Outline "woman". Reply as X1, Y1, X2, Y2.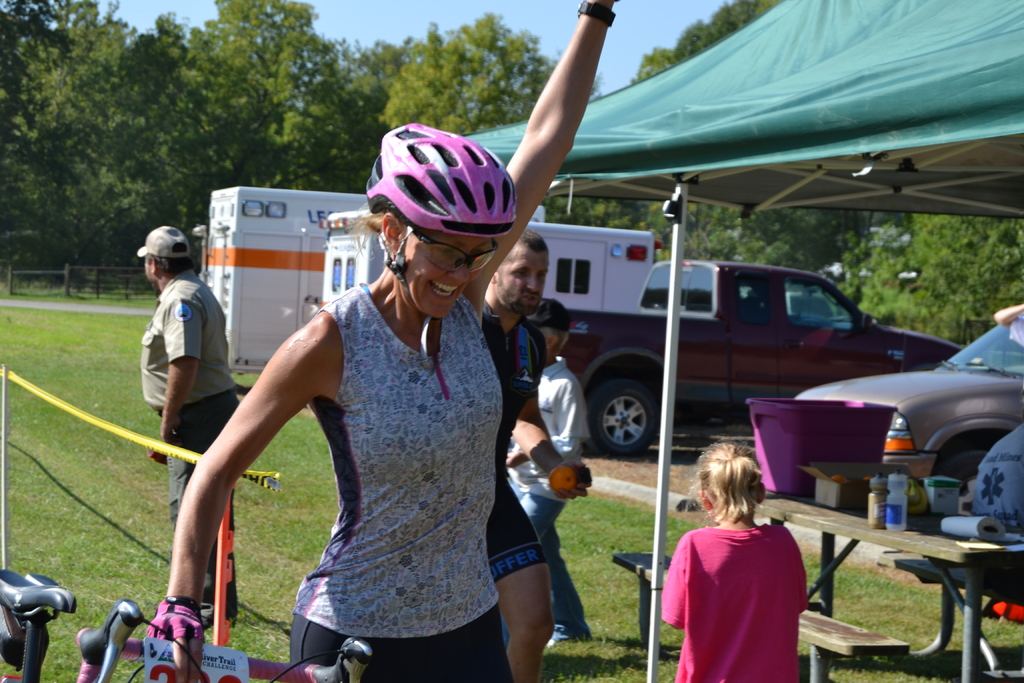
143, 0, 621, 682.
